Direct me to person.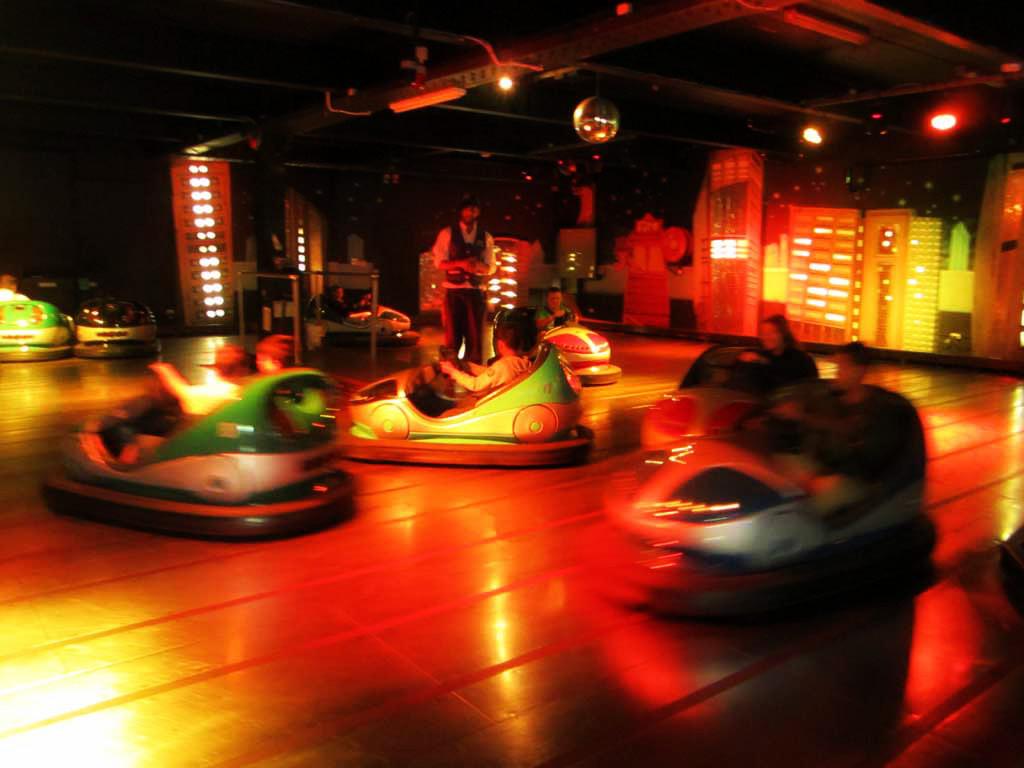
Direction: pyautogui.locateOnScreen(258, 332, 295, 371).
